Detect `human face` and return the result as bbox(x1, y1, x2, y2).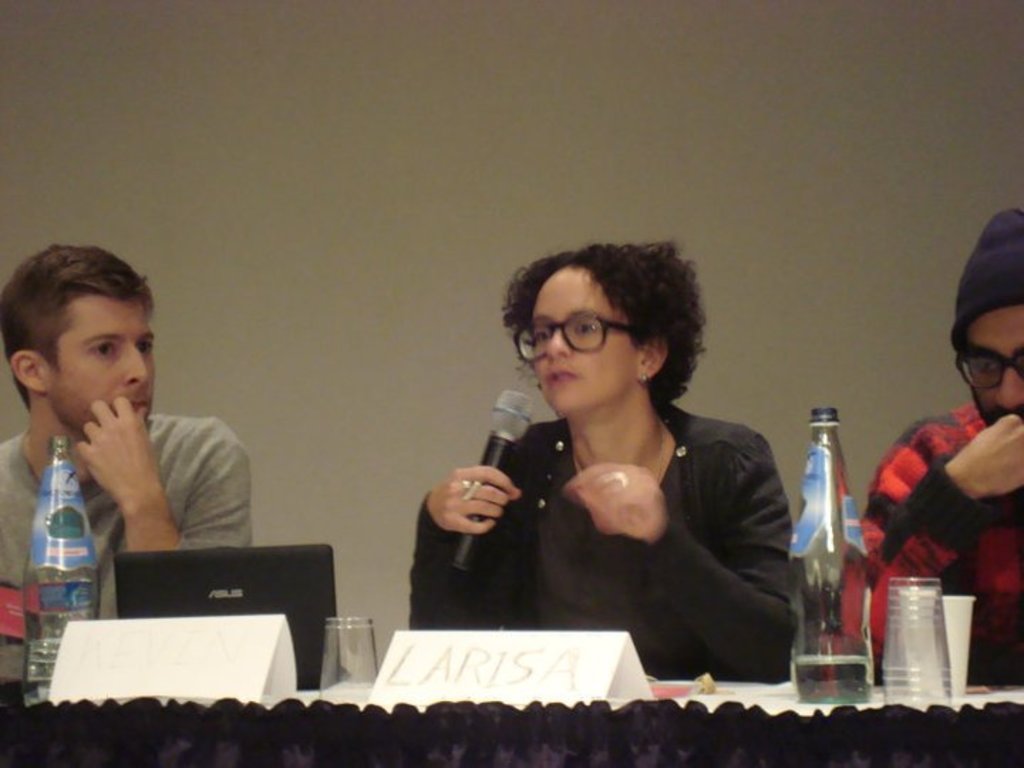
bbox(44, 290, 158, 431).
